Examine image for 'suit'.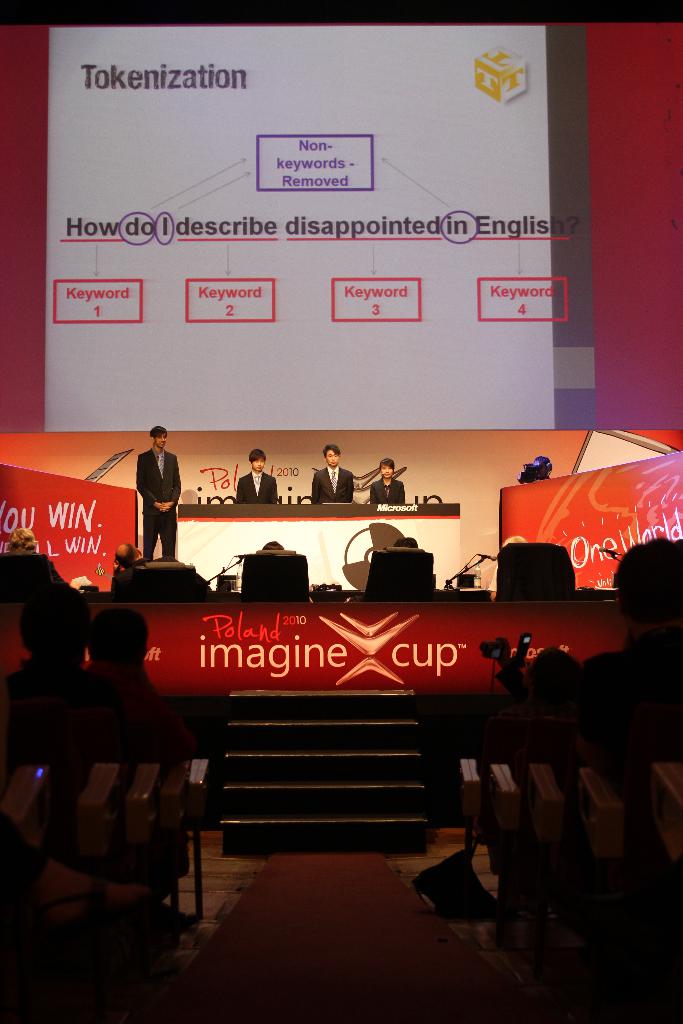
Examination result: [138, 446, 181, 554].
